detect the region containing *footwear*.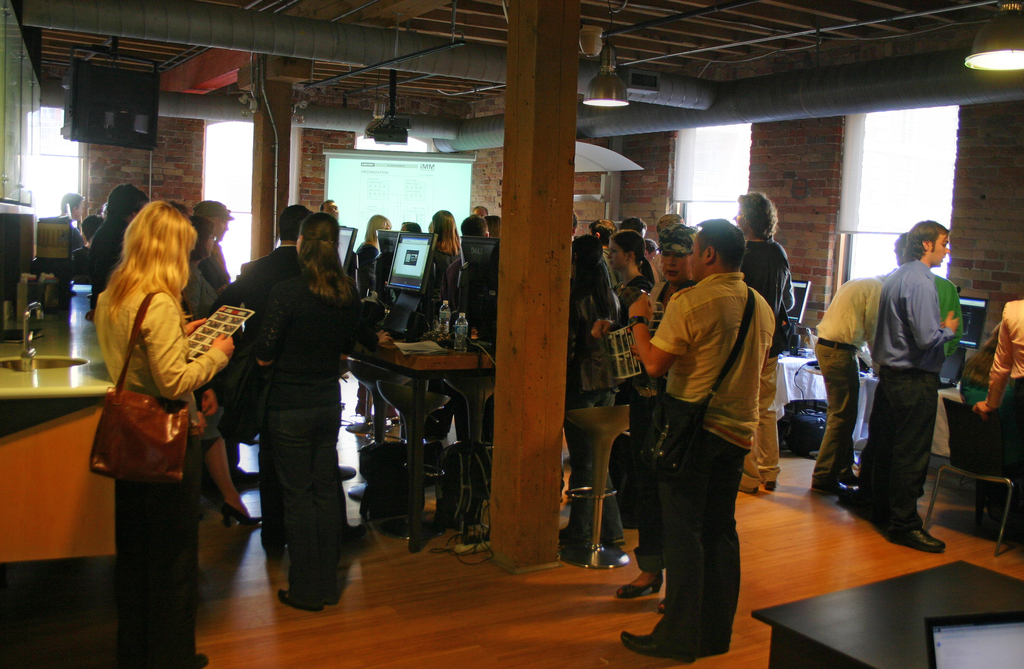
bbox(838, 458, 864, 490).
